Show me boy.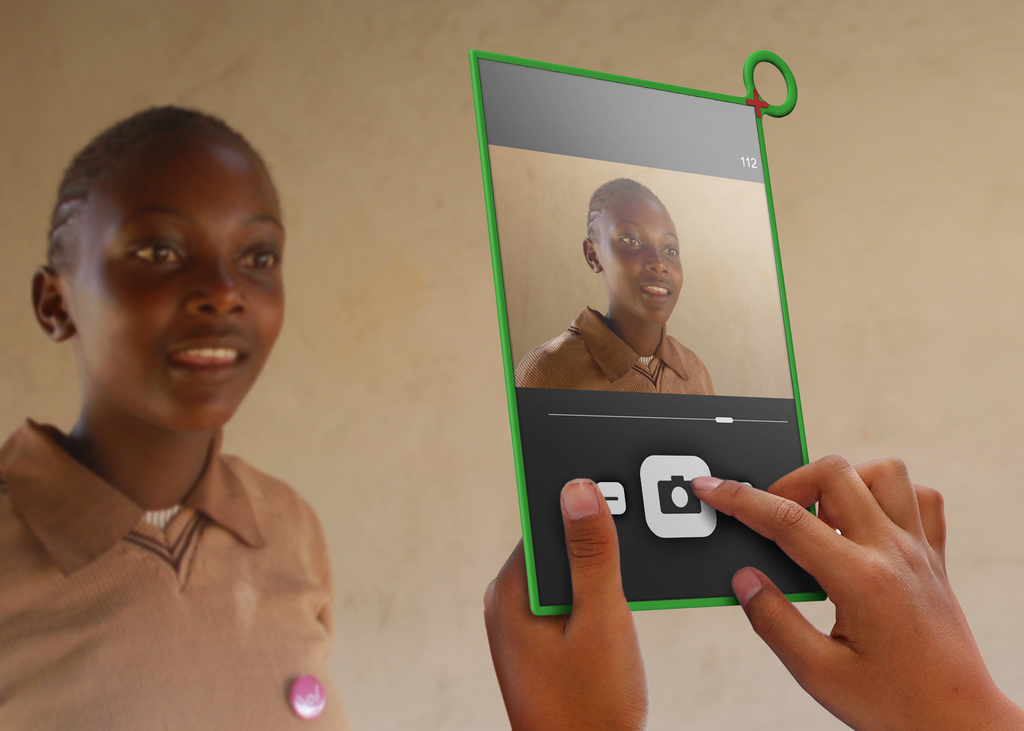
boy is here: crop(0, 106, 350, 730).
